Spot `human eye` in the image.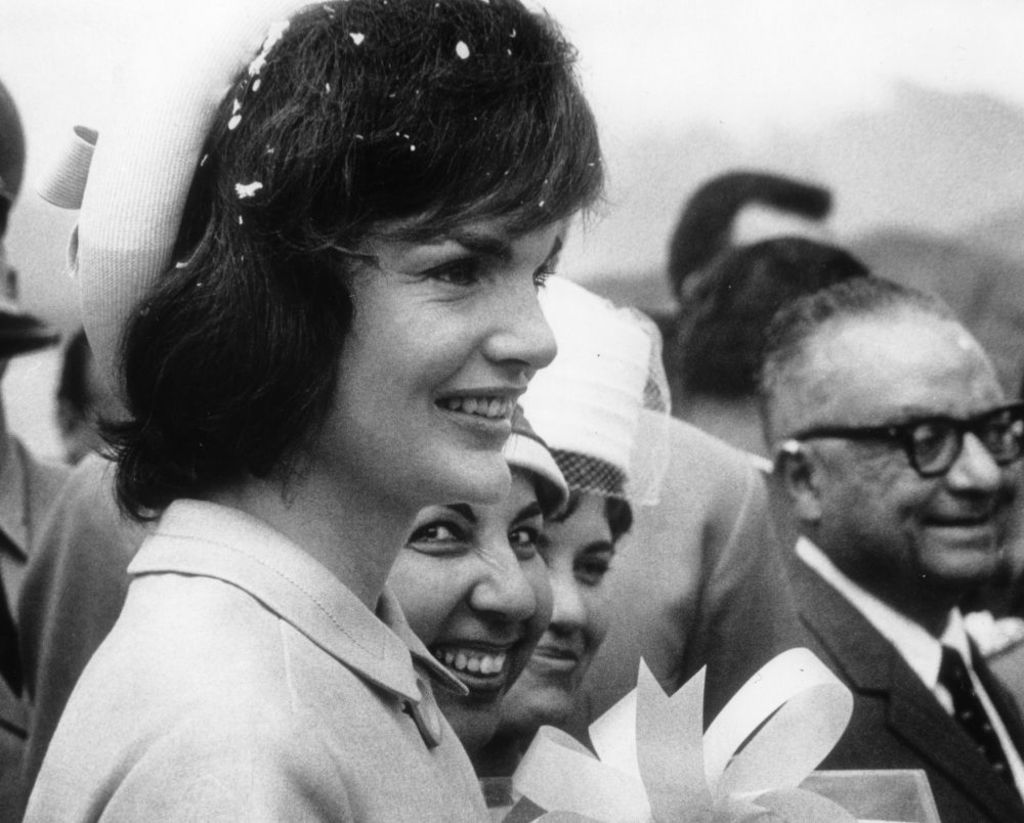
`human eye` found at <bbox>407, 513, 474, 555</bbox>.
